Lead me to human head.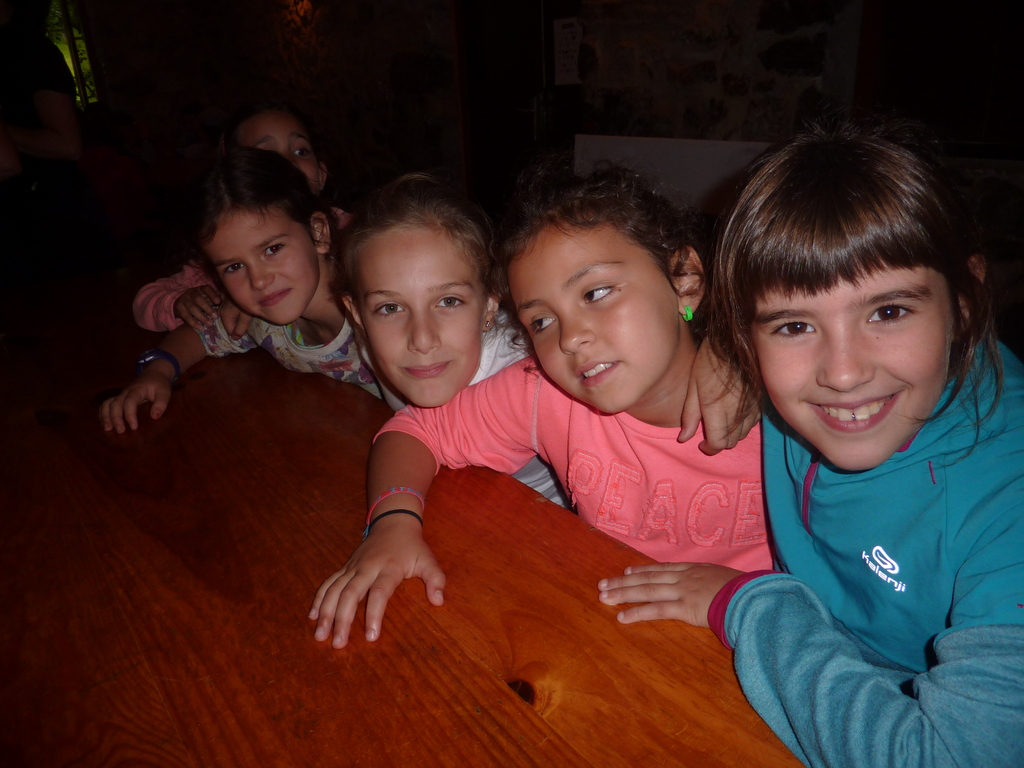
Lead to select_region(487, 177, 705, 363).
